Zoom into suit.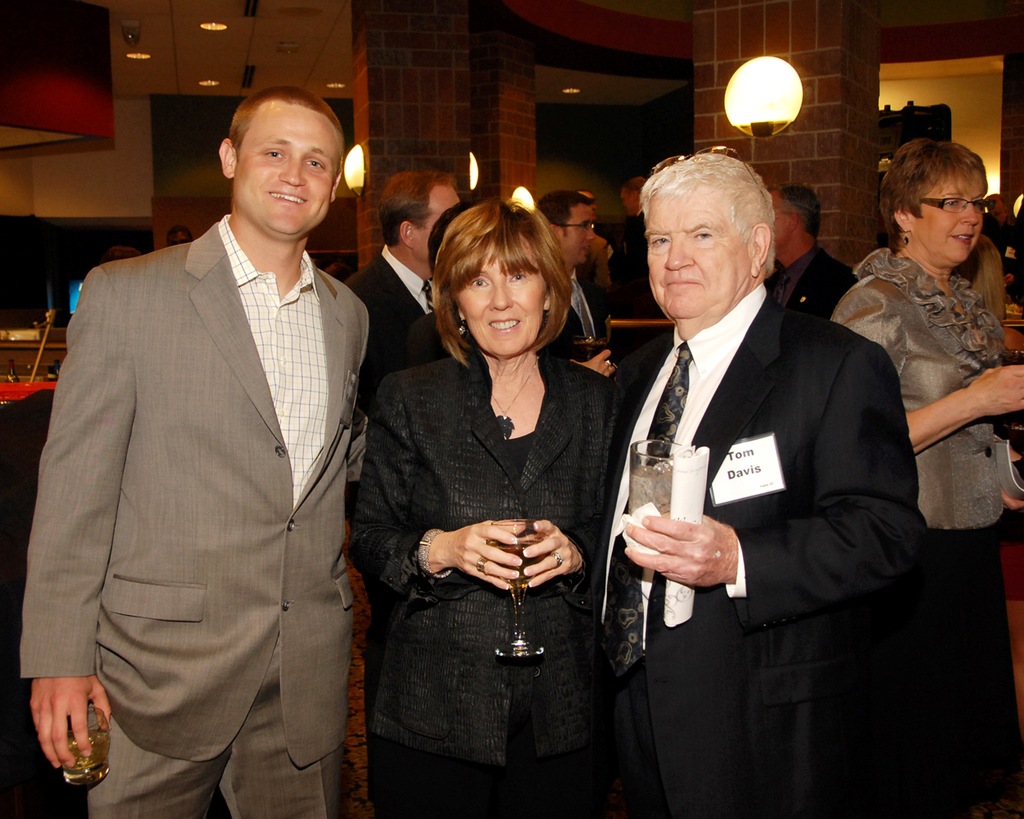
Zoom target: 586:282:929:818.
